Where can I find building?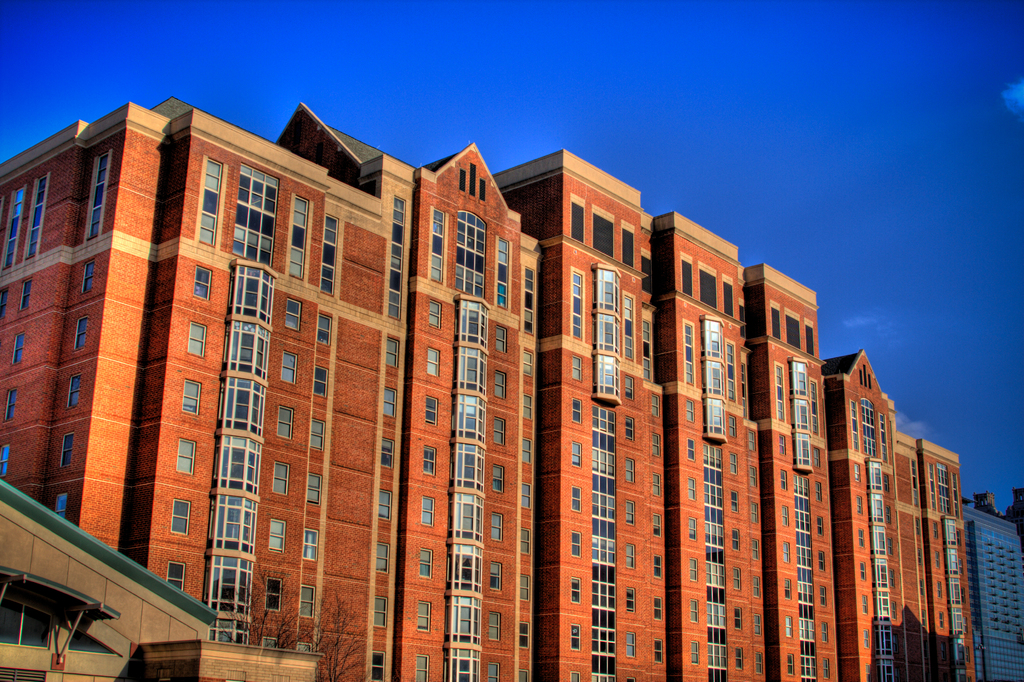
You can find it at <region>961, 487, 1023, 681</region>.
